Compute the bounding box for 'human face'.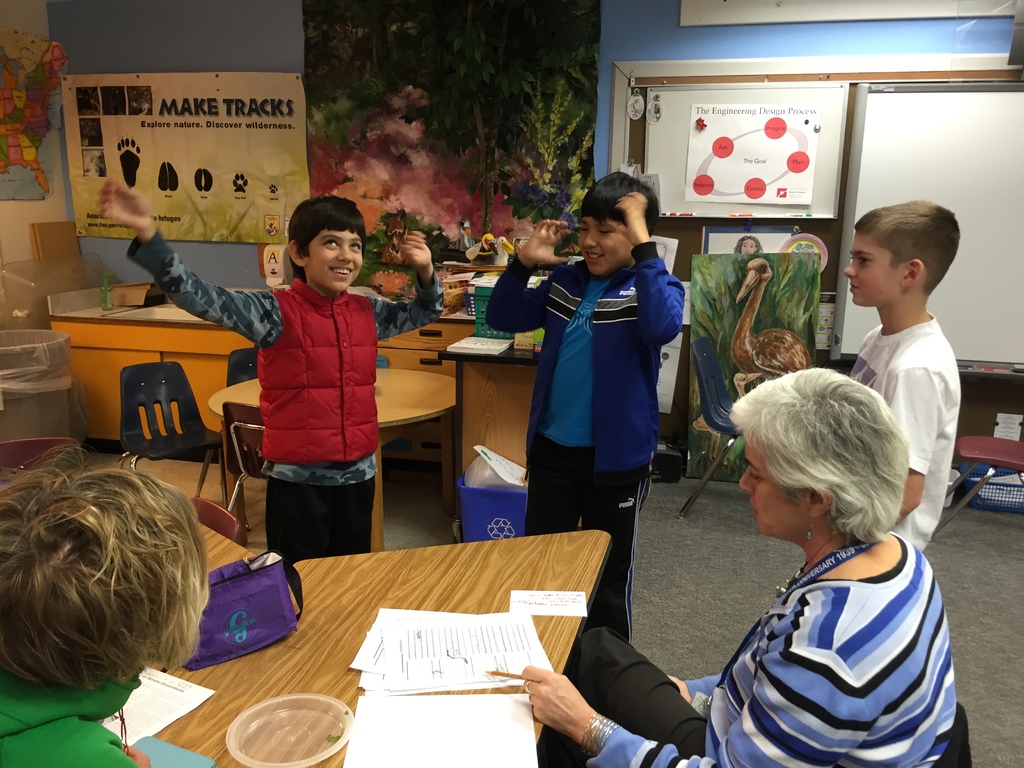
{"left": 307, "top": 223, "right": 362, "bottom": 296}.
